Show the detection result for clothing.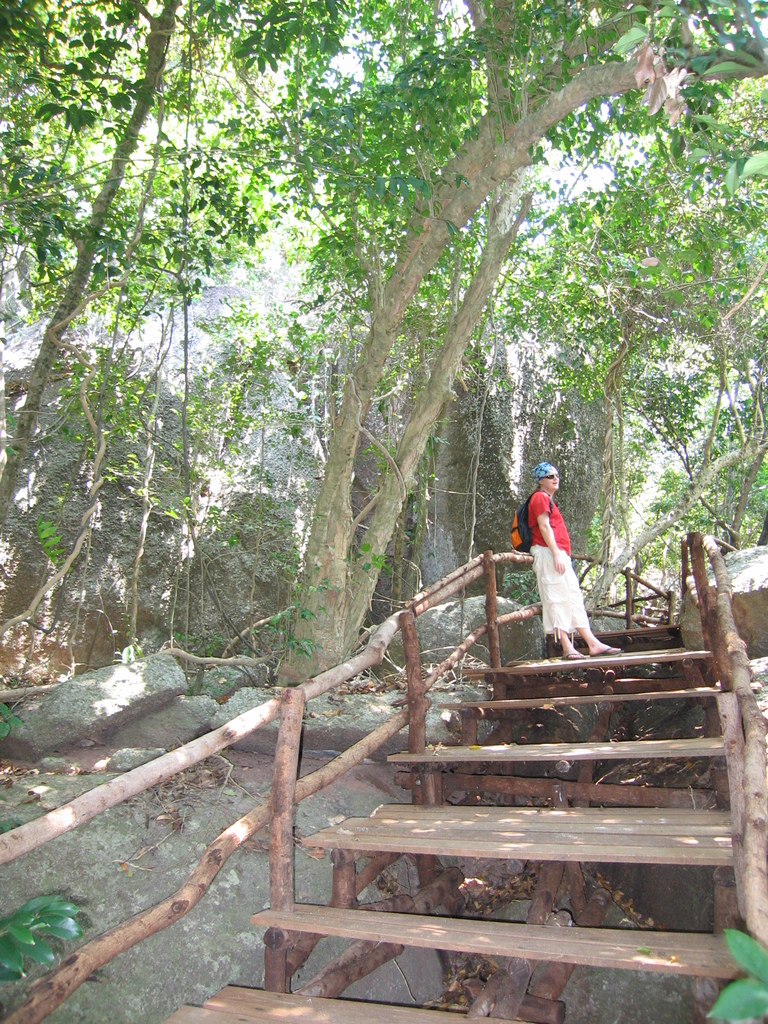
(509,472,607,654).
